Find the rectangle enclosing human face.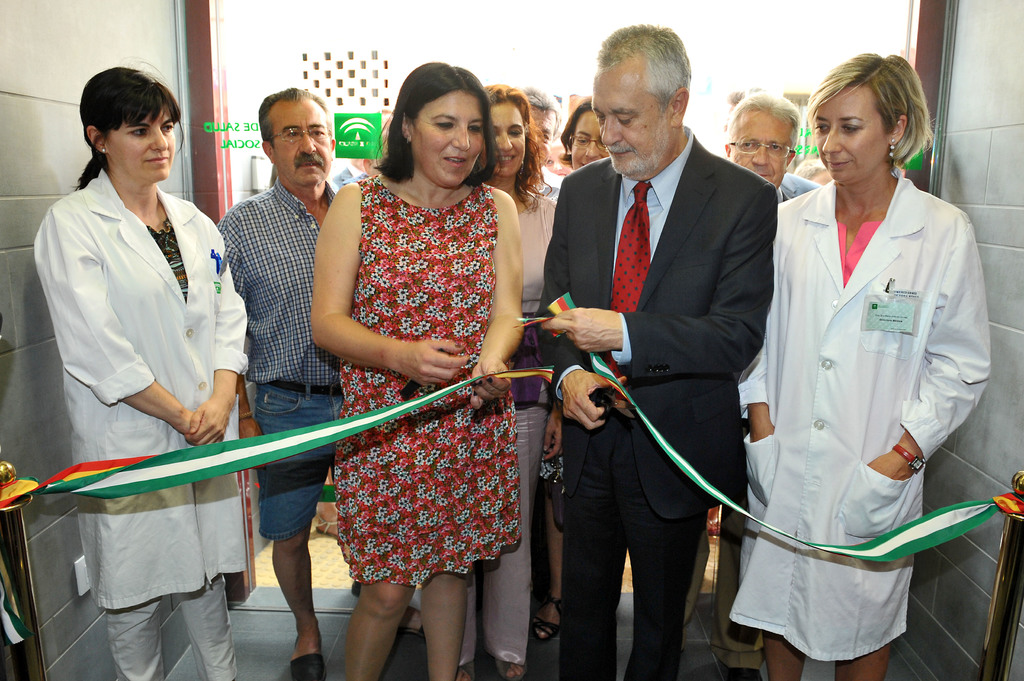
box=[269, 99, 333, 186].
